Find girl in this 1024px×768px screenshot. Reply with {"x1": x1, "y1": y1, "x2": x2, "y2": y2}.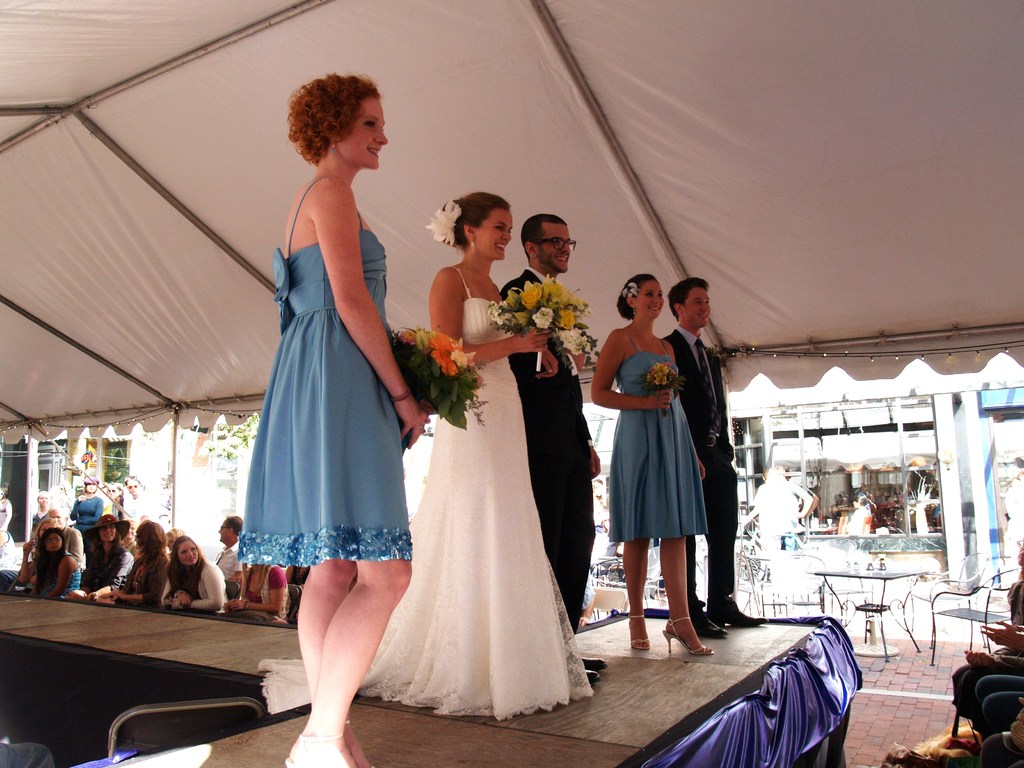
{"x1": 586, "y1": 274, "x2": 714, "y2": 661}.
